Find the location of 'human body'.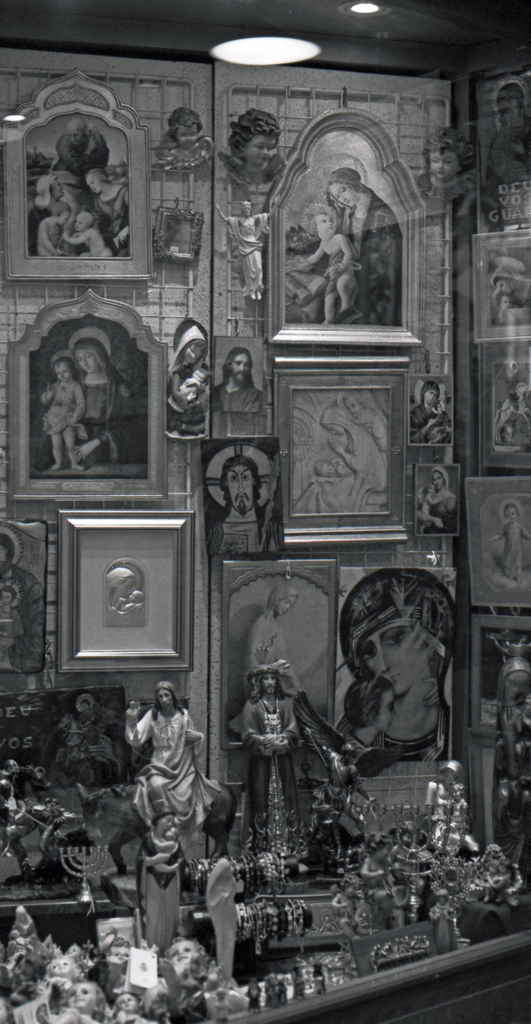
Location: [236,671,298,855].
